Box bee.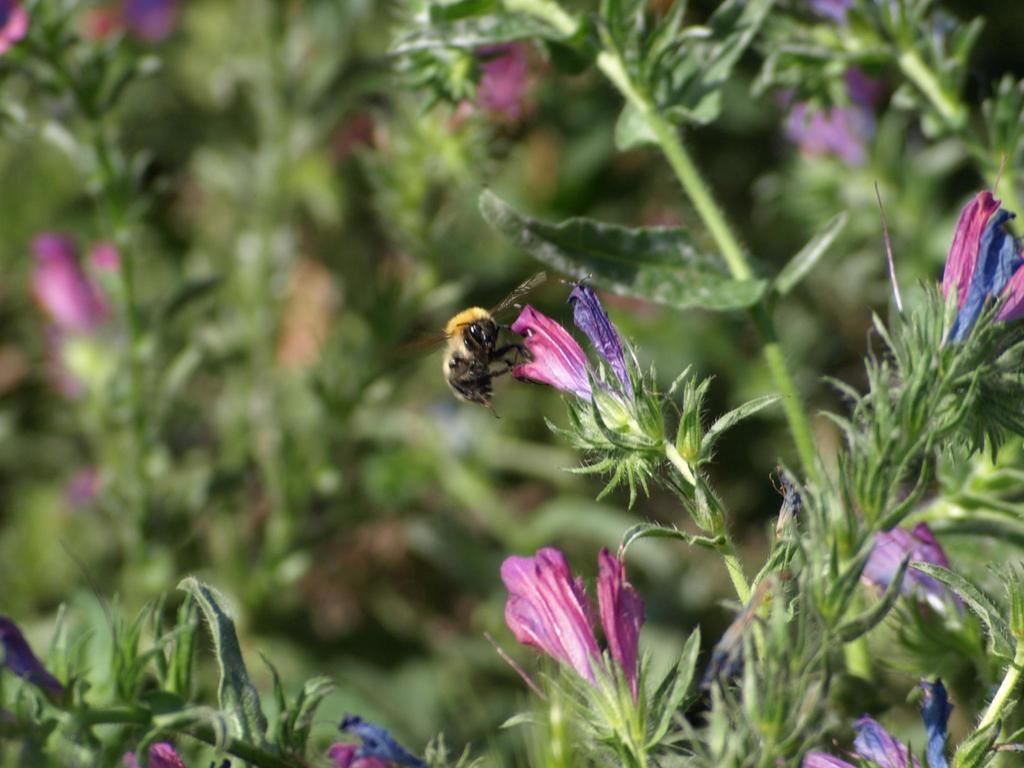
[420, 296, 547, 430].
